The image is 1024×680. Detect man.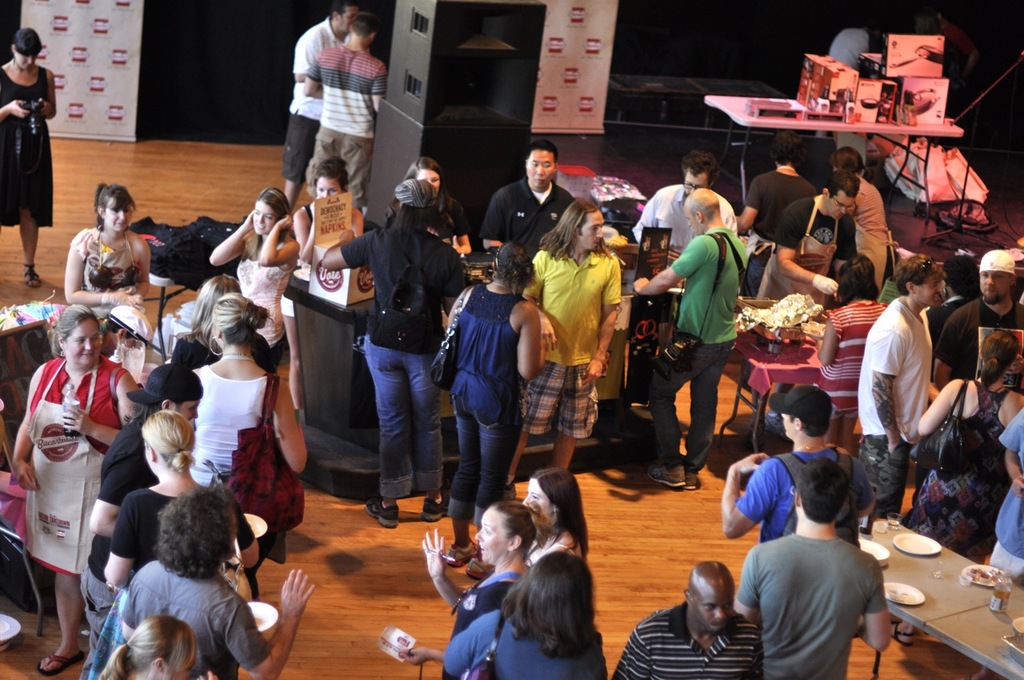
Detection: {"x1": 76, "y1": 362, "x2": 204, "y2": 679}.
